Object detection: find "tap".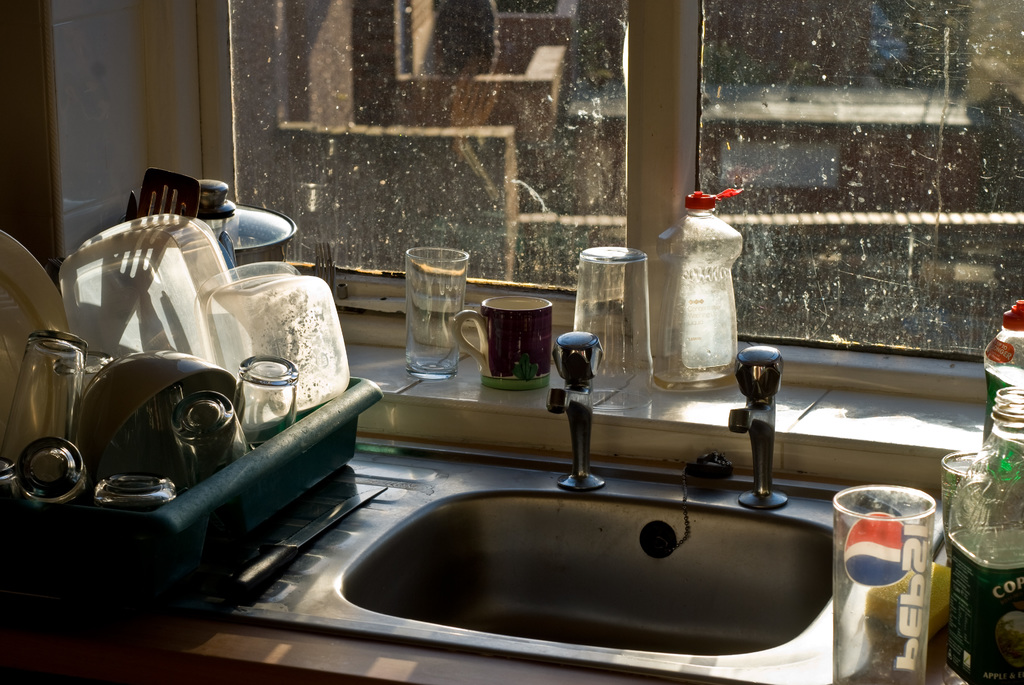
bbox=(723, 341, 790, 515).
